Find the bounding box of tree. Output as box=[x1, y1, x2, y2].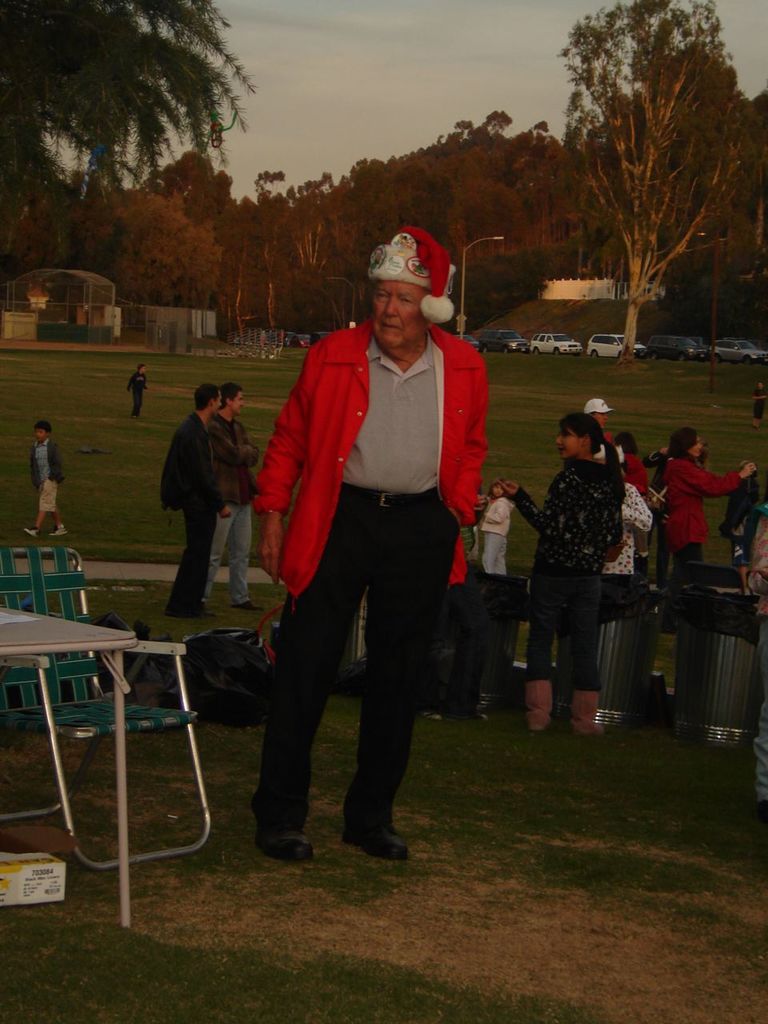
box=[240, 160, 354, 269].
